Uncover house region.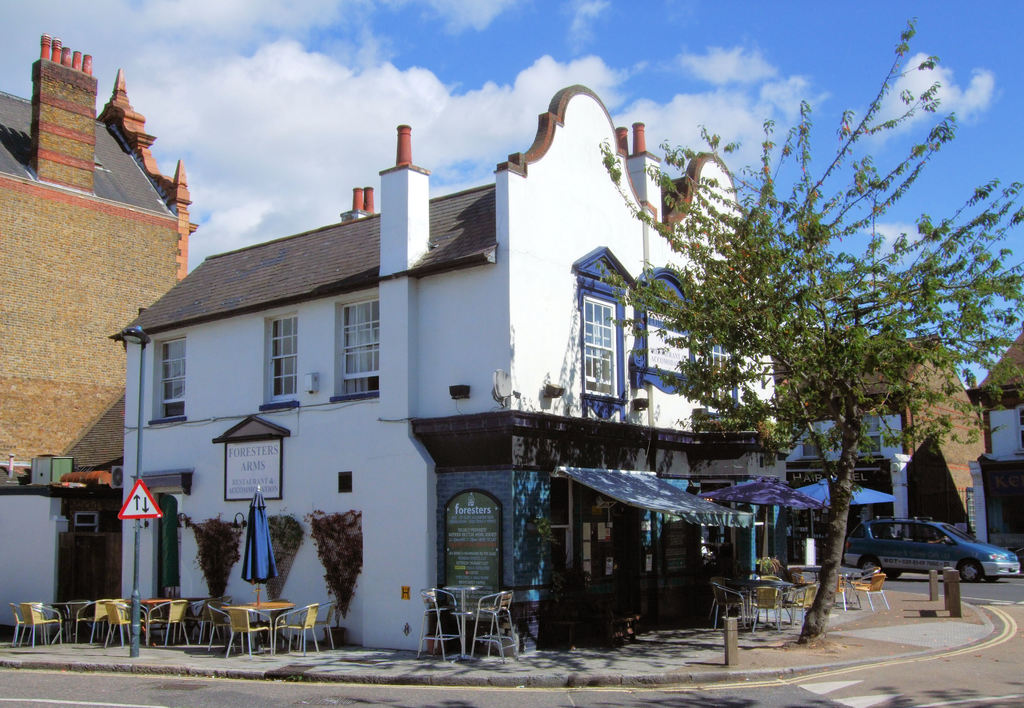
Uncovered: (x1=191, y1=79, x2=909, y2=633).
